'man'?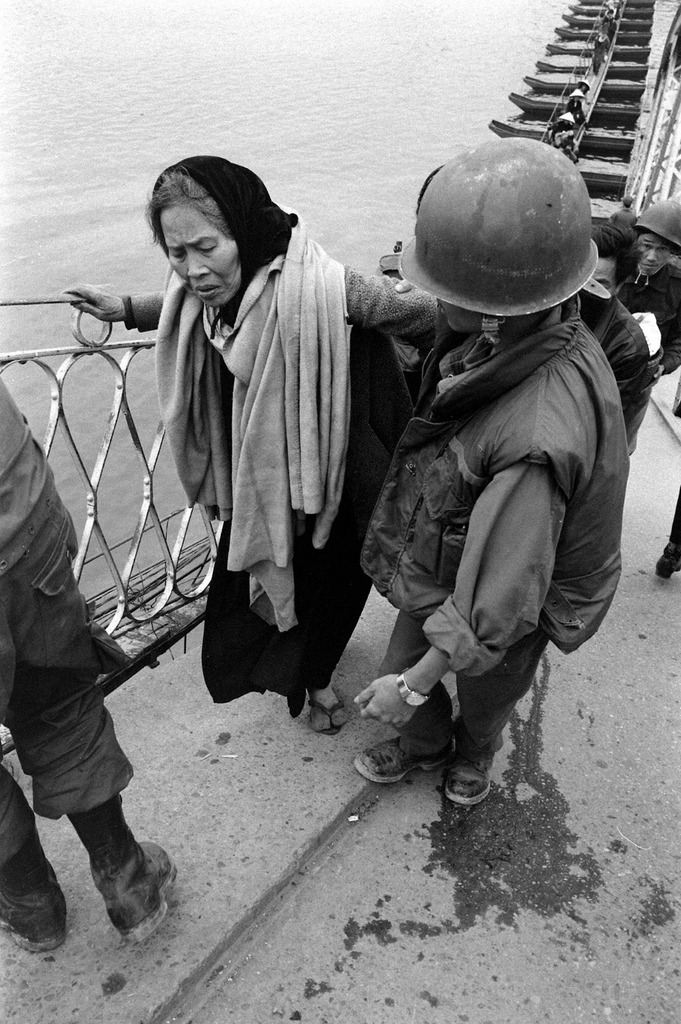
select_region(578, 224, 650, 453)
